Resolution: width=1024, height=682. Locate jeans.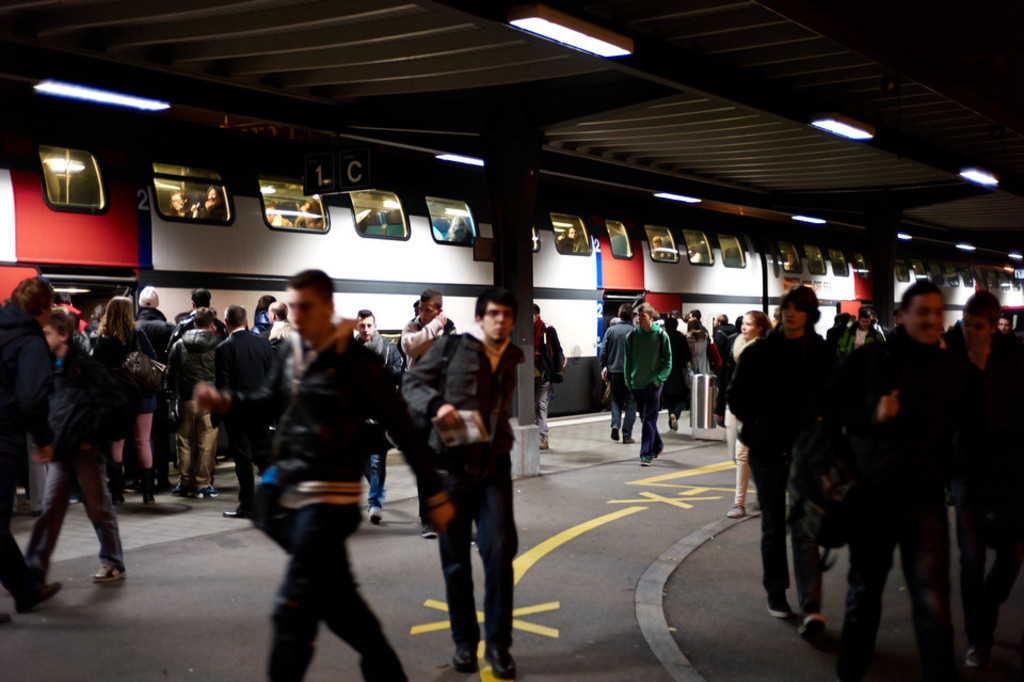
bbox=[166, 392, 221, 490].
